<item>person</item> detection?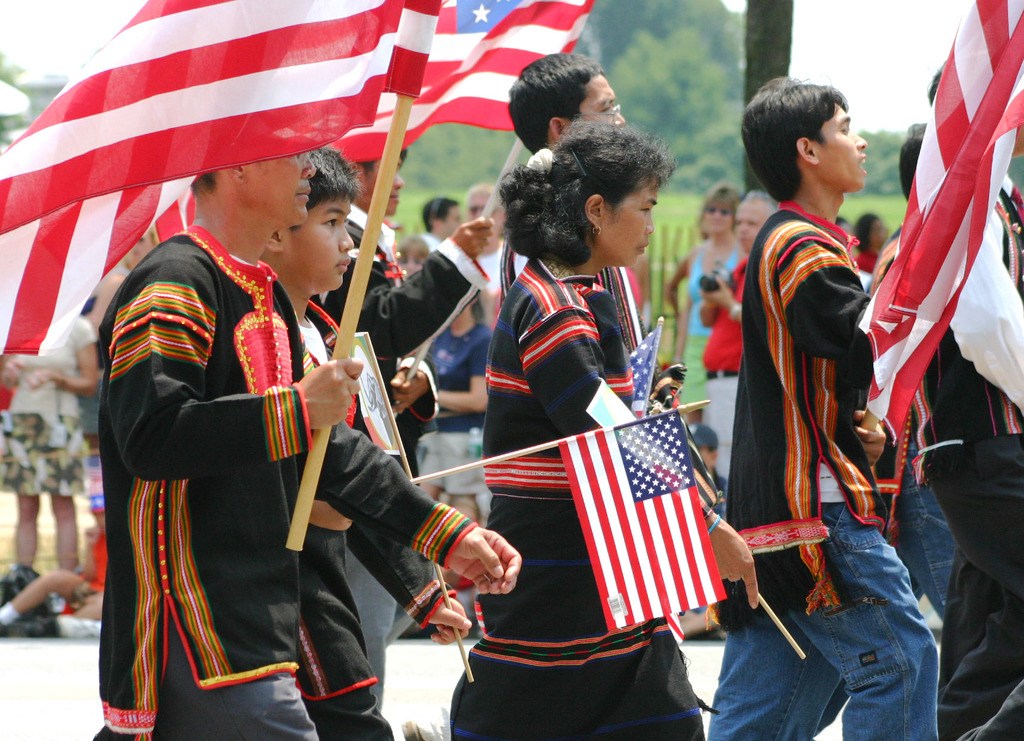
select_region(705, 69, 965, 740)
